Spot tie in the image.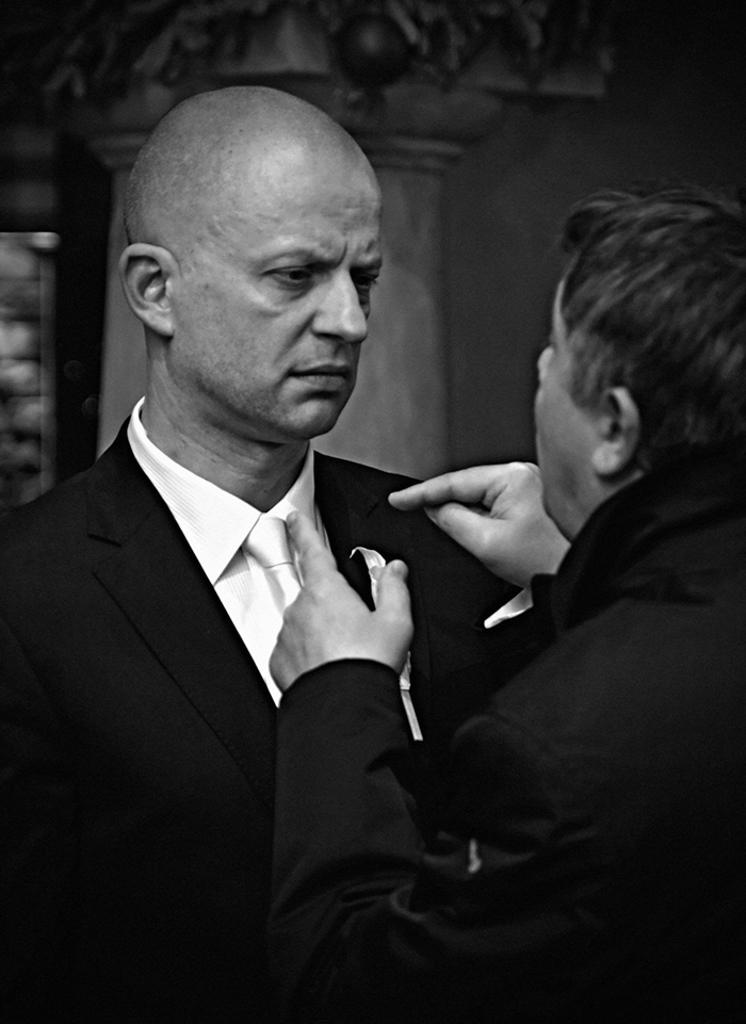
tie found at pyautogui.locateOnScreen(243, 516, 299, 618).
